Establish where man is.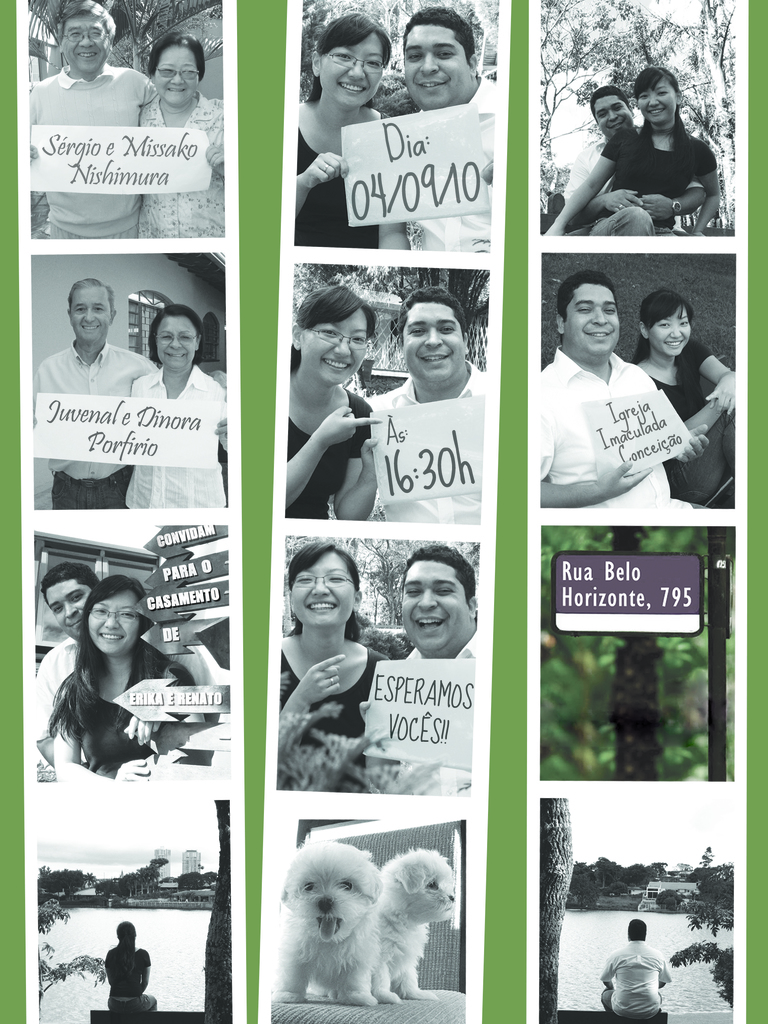
Established at (x1=30, y1=278, x2=229, y2=509).
